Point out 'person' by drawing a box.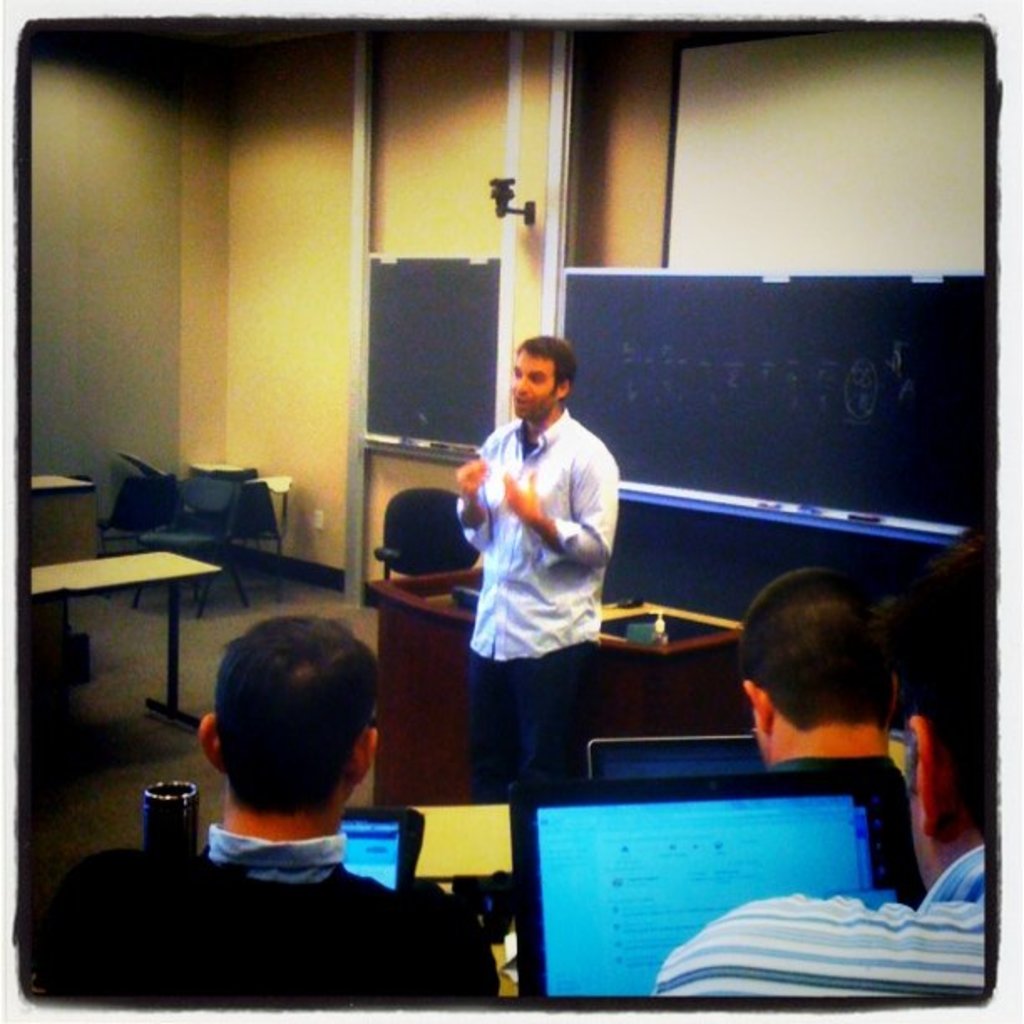
37/611/499/1002.
